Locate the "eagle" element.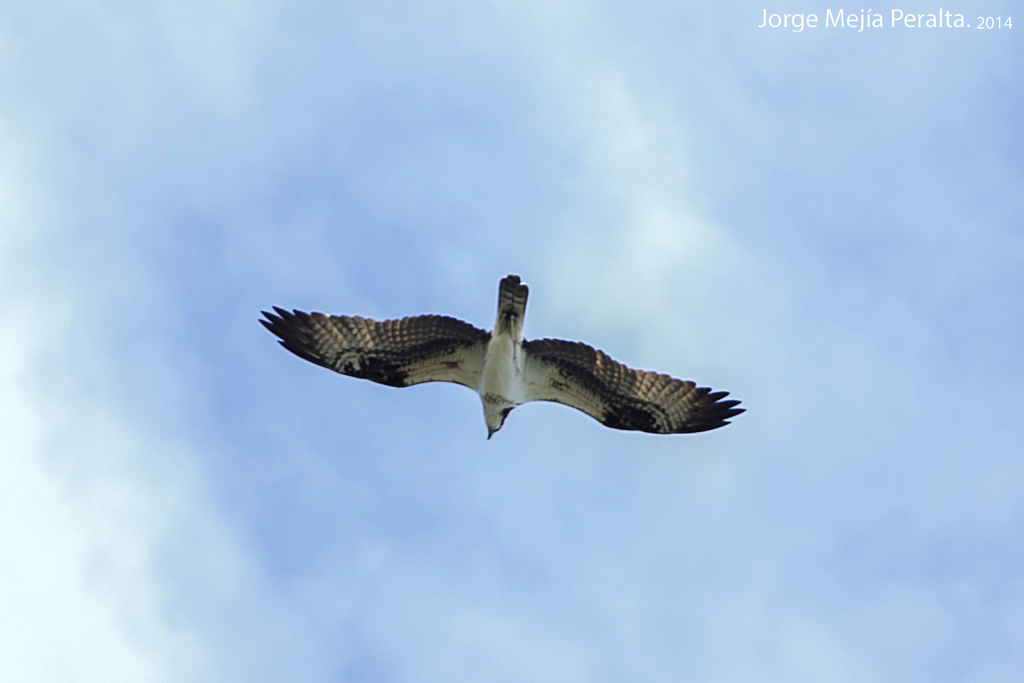
Element bbox: <region>255, 269, 753, 453</region>.
